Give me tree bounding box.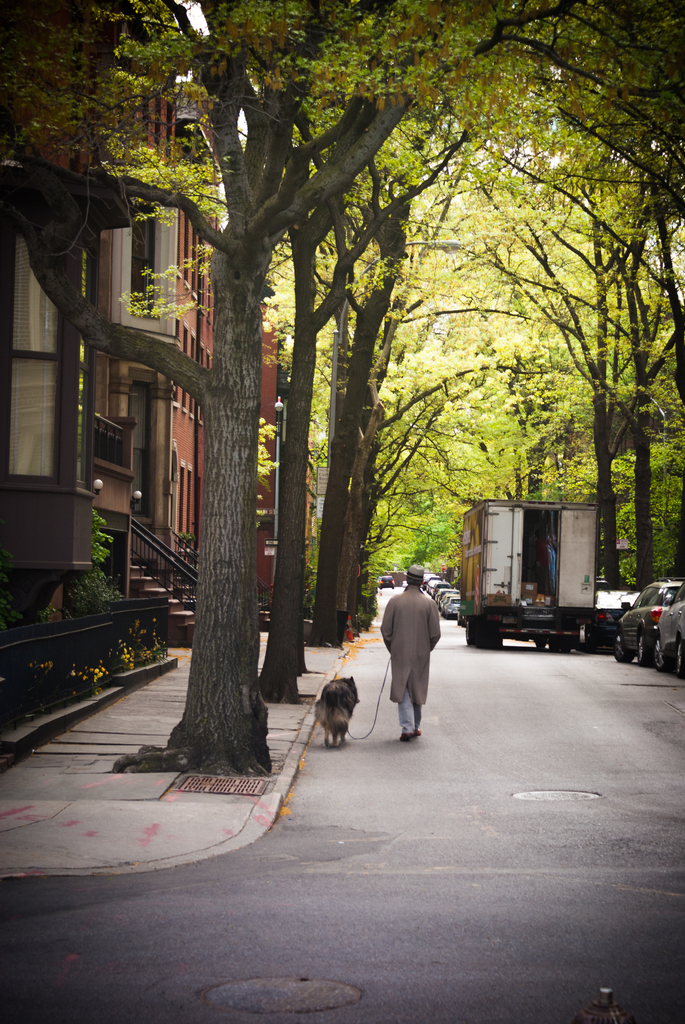
(278,31,619,707).
